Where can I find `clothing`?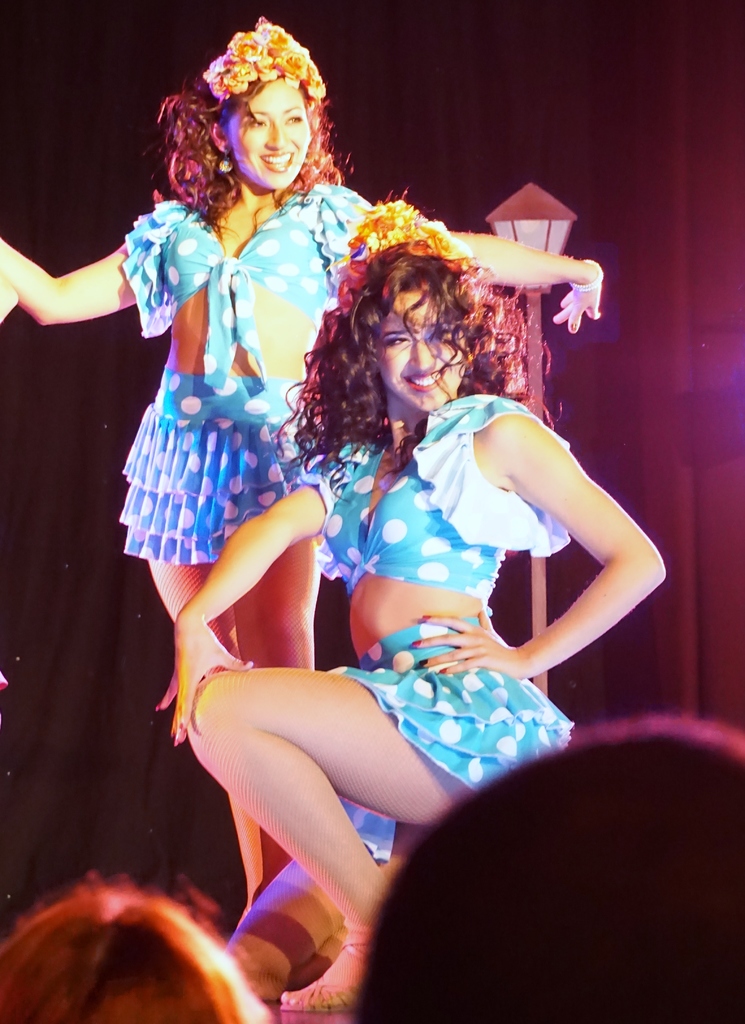
You can find it at select_region(233, 378, 586, 900).
